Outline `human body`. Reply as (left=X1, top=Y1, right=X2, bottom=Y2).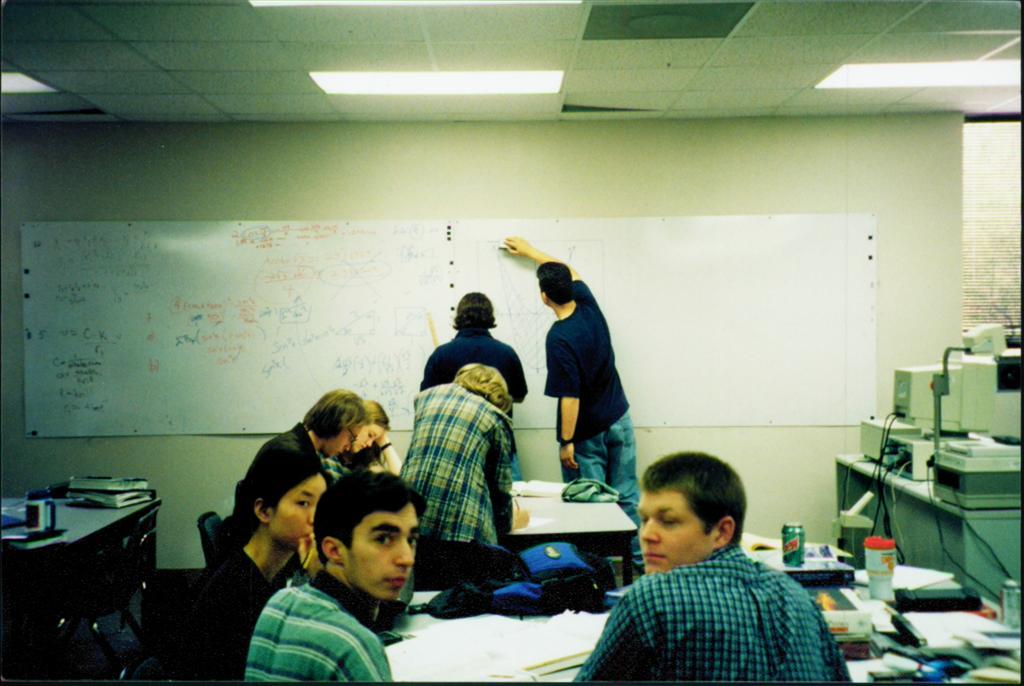
(left=558, top=458, right=836, bottom=685).
